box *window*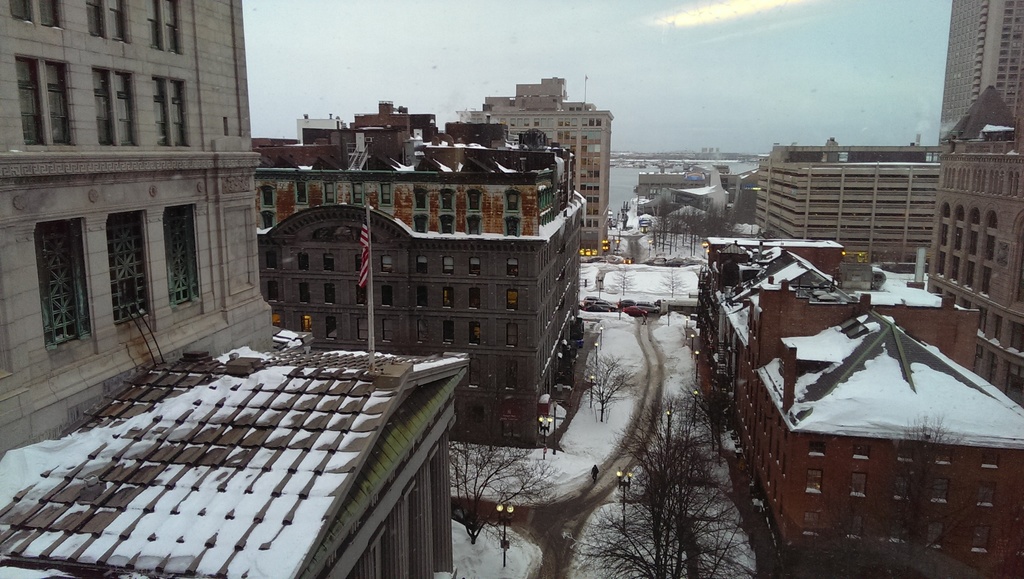
<bbox>268, 250, 282, 272</bbox>
